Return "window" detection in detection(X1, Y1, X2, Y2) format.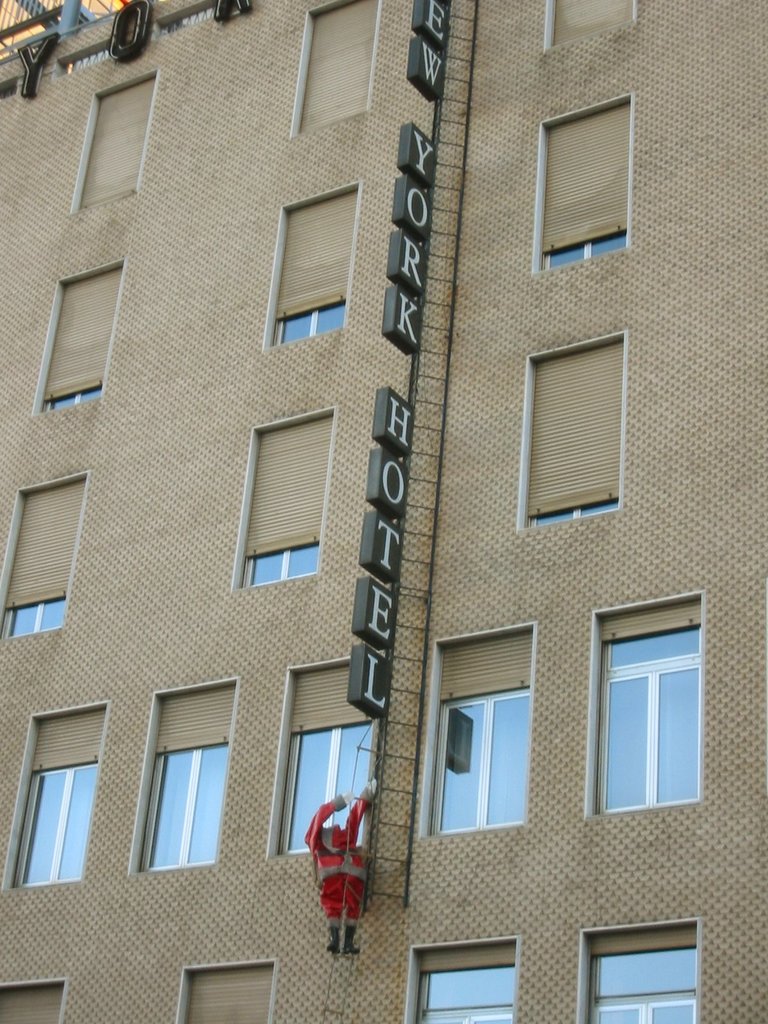
detection(137, 676, 236, 868).
